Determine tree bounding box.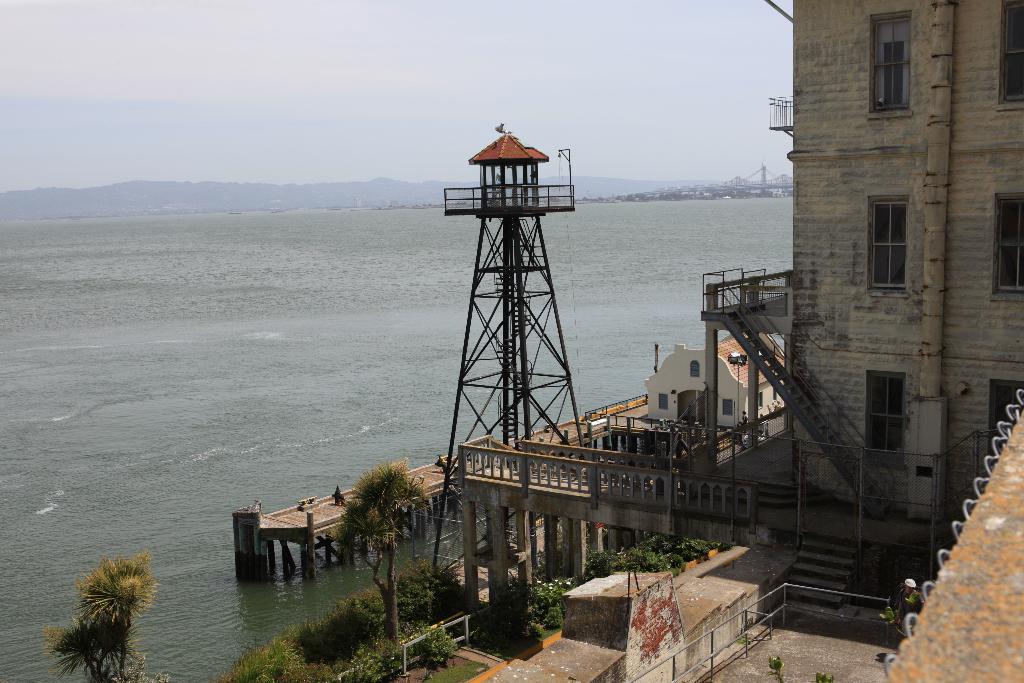
Determined: Rect(51, 548, 152, 667).
